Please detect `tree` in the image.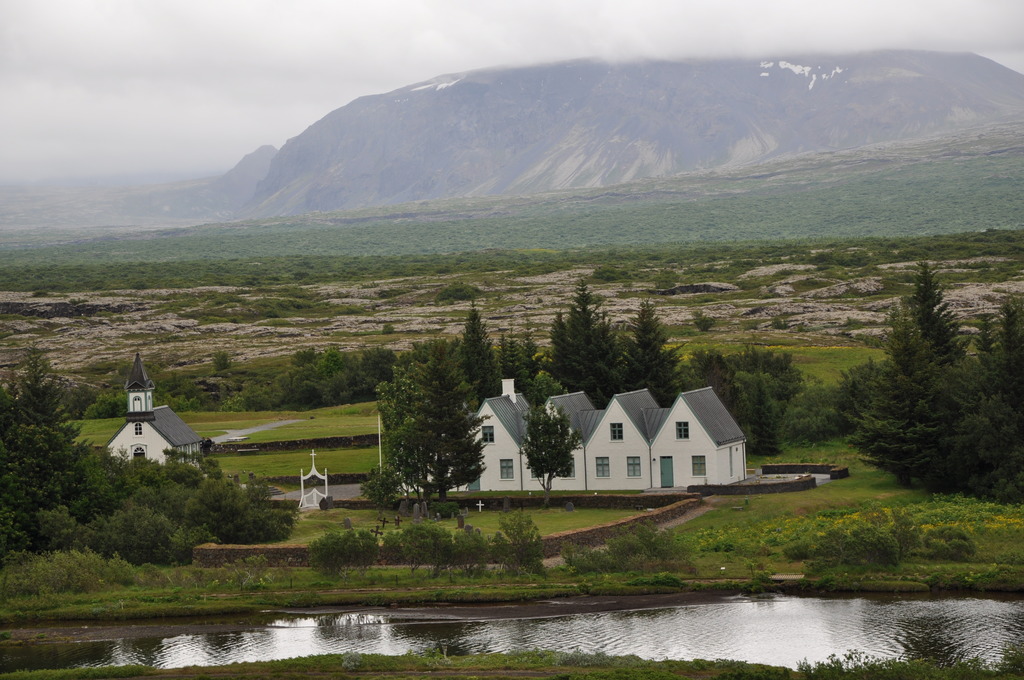
(left=409, top=342, right=493, bottom=505).
